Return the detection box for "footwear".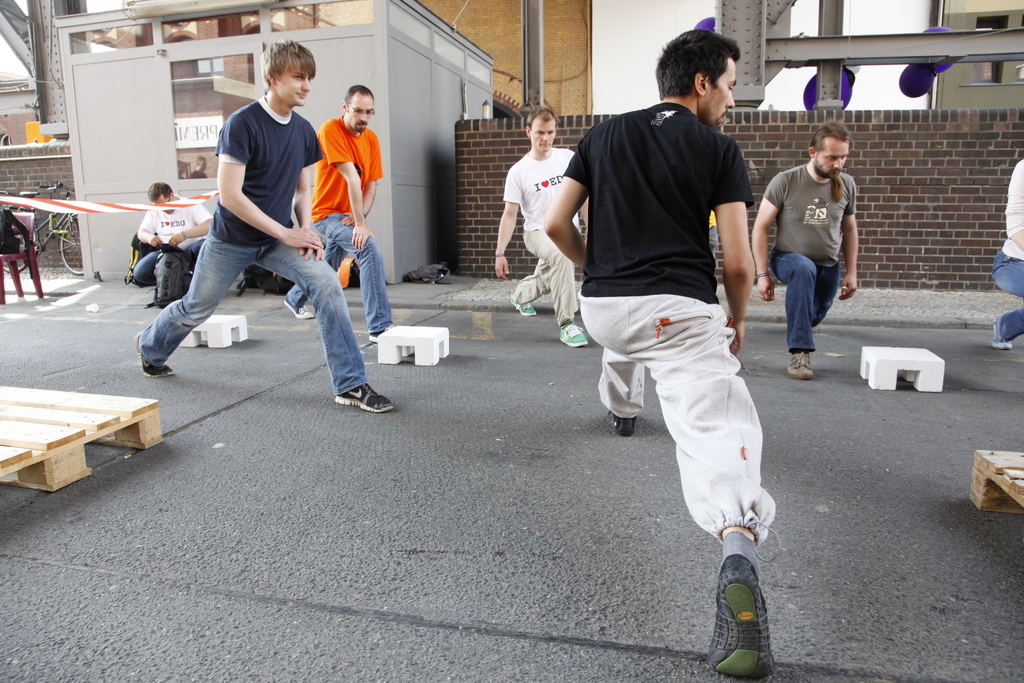
bbox=[335, 383, 396, 410].
